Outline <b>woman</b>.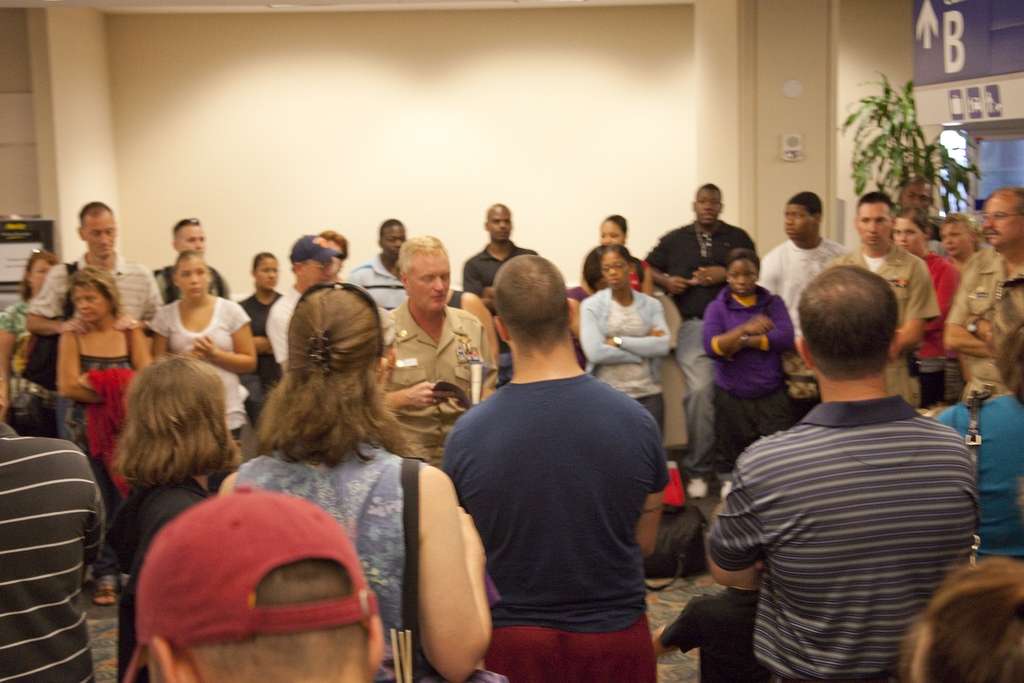
Outline: [698, 242, 797, 500].
